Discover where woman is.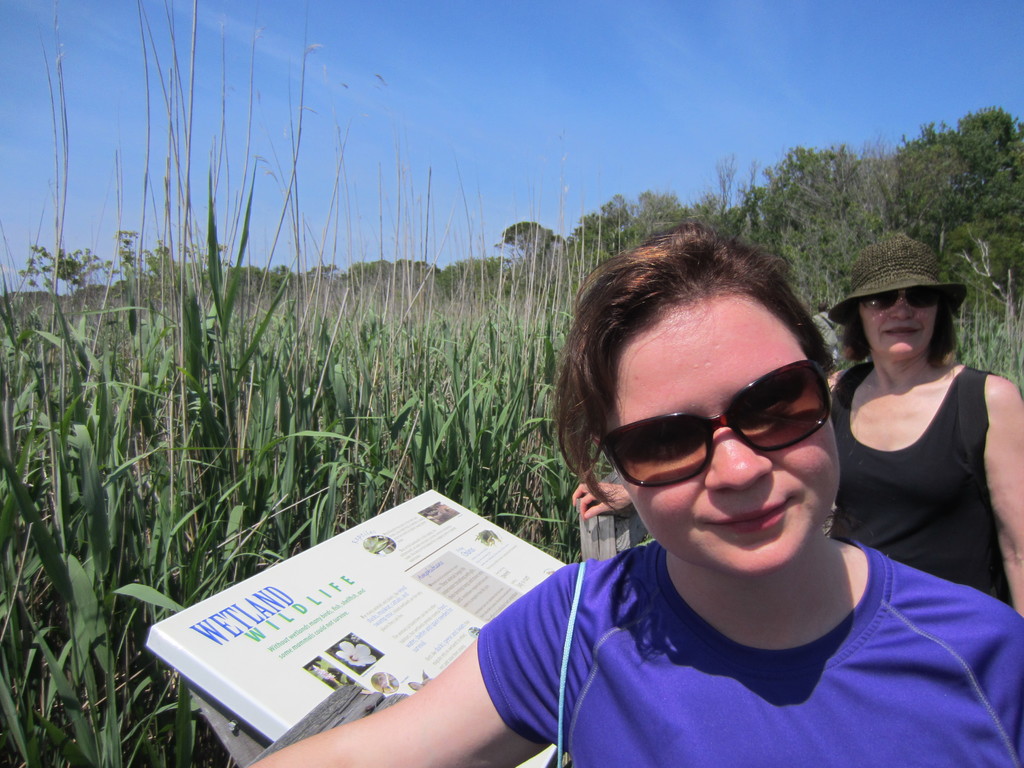
Discovered at BBox(247, 214, 1023, 767).
